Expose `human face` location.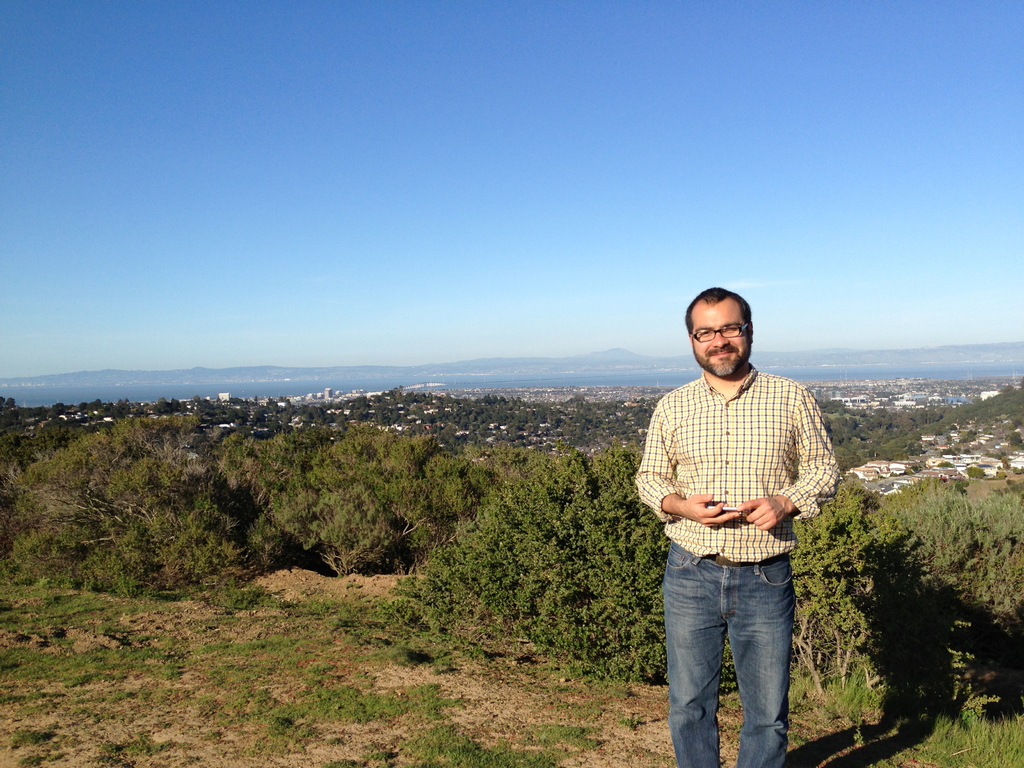
Exposed at [692,295,754,383].
